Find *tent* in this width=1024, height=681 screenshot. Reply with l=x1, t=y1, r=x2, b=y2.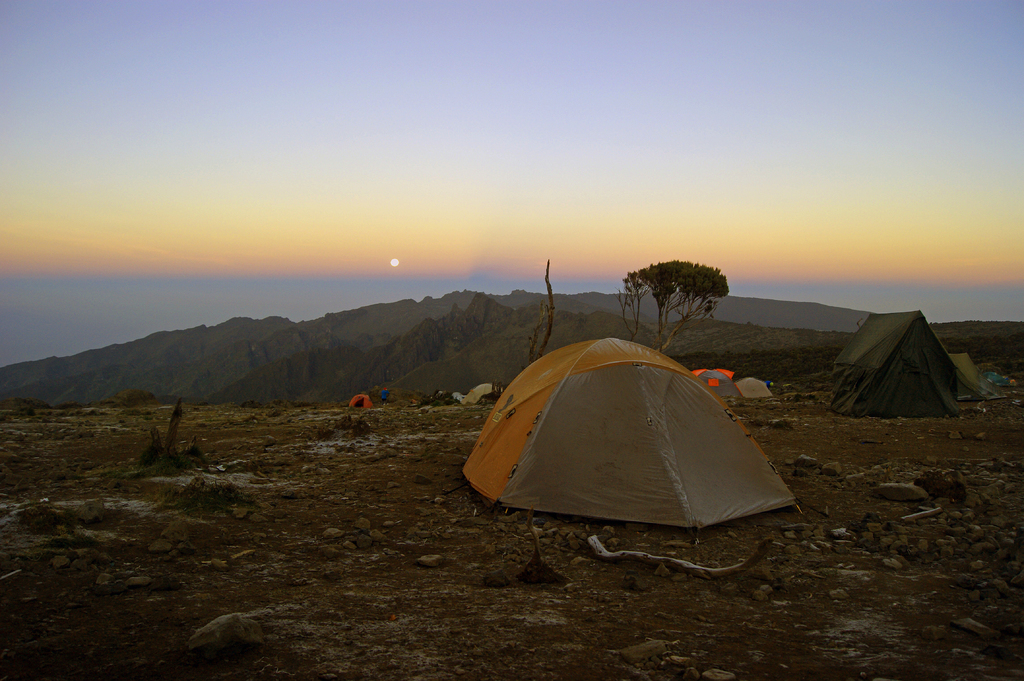
l=950, t=351, r=992, b=403.
